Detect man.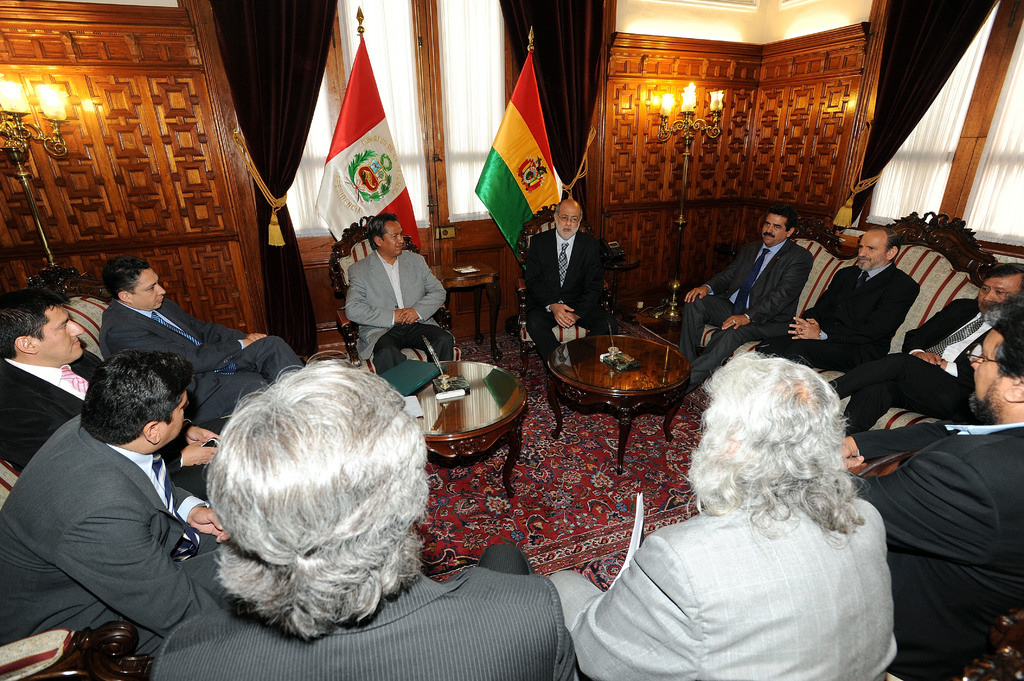
Detected at <bbox>152, 355, 580, 680</bbox>.
